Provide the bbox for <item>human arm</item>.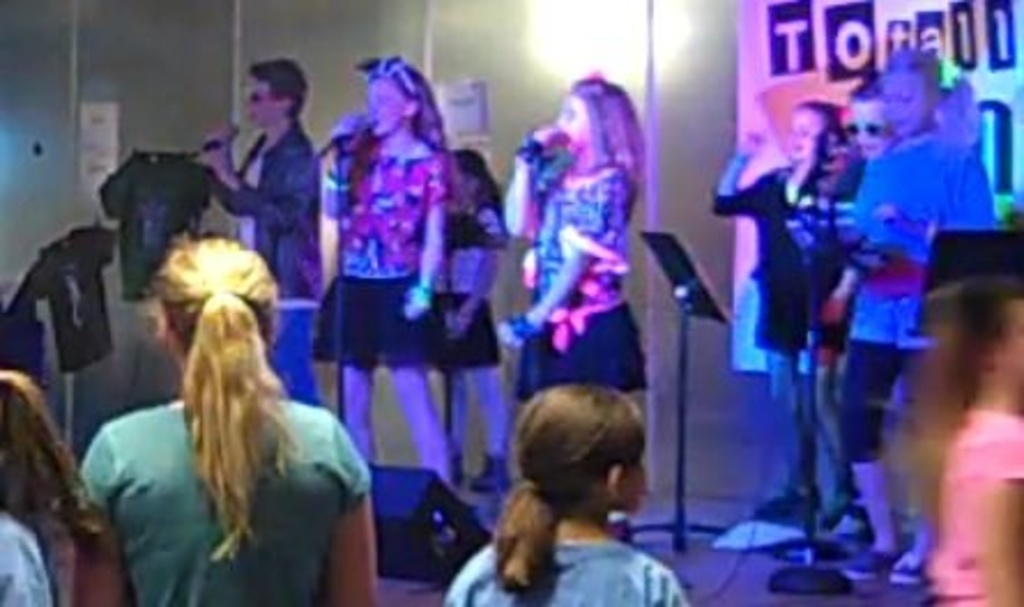
x1=202, y1=124, x2=311, y2=232.
